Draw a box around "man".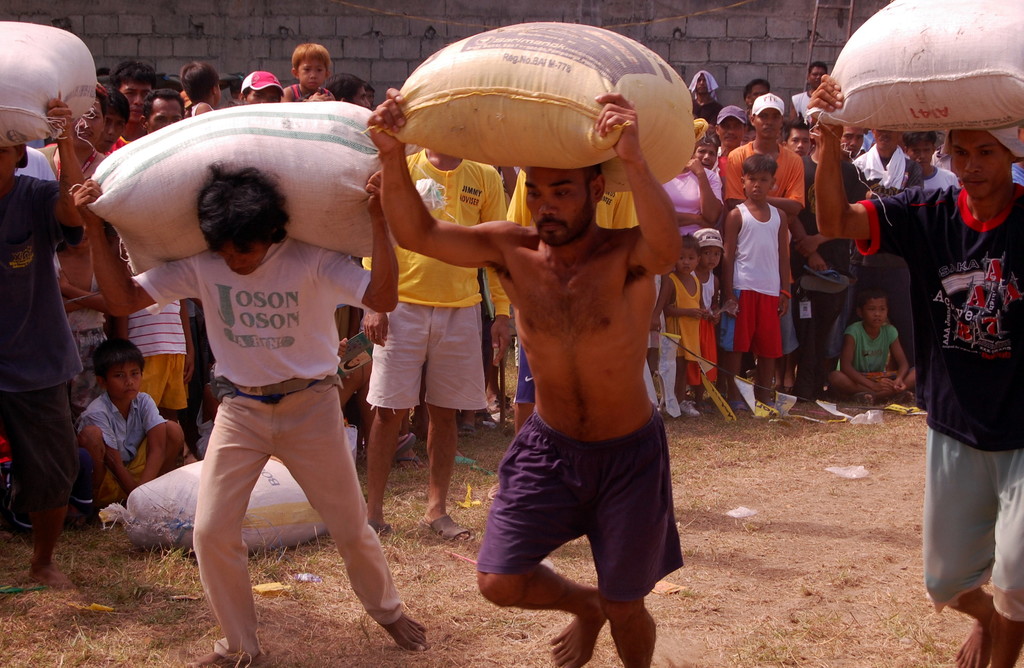
x1=367, y1=95, x2=682, y2=667.
